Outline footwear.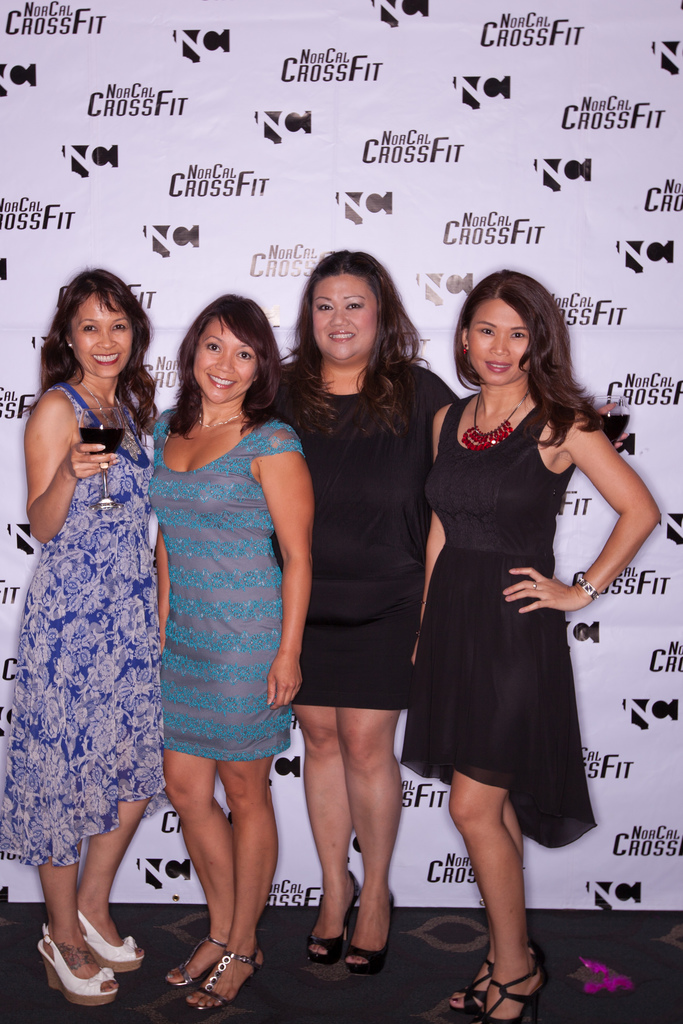
Outline: pyautogui.locateOnScreen(444, 953, 495, 1023).
